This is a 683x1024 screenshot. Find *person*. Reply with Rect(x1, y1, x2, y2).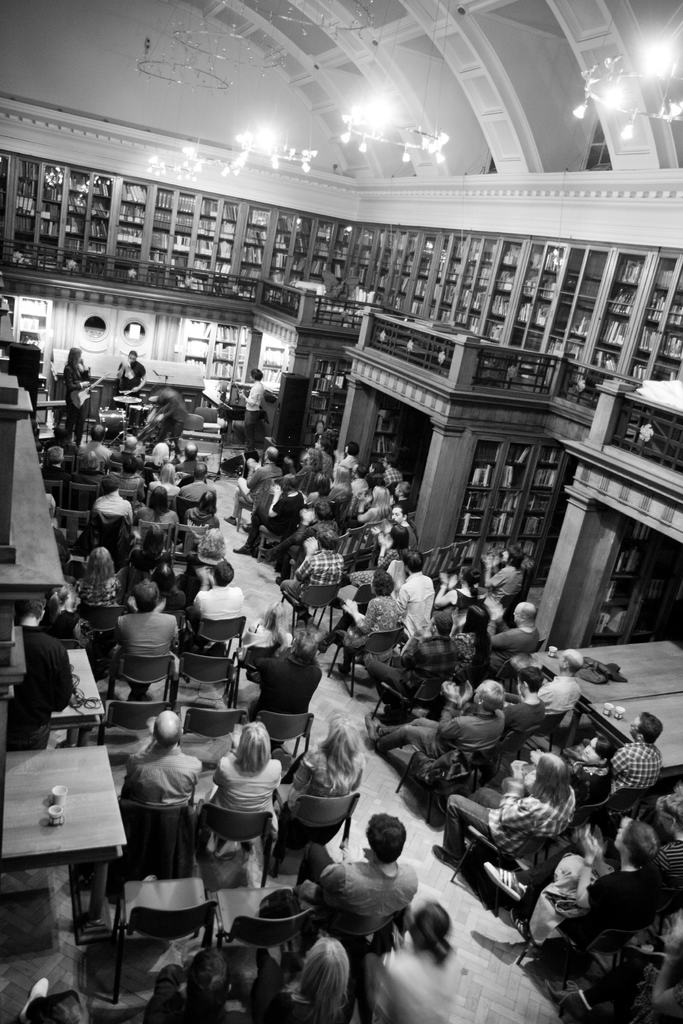
Rect(361, 671, 501, 764).
